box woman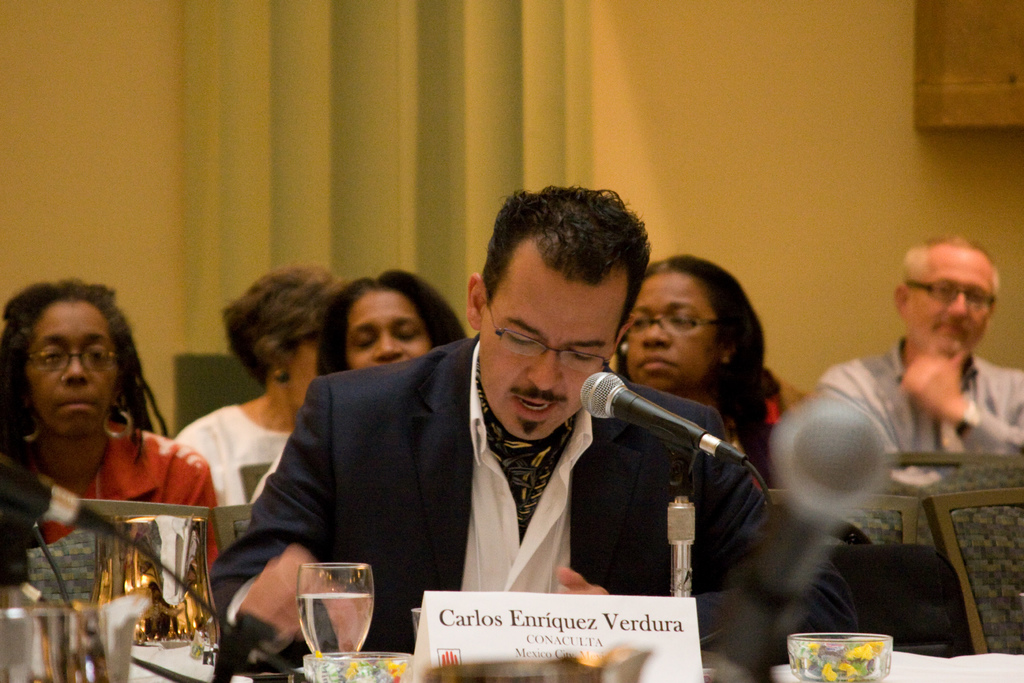
box=[246, 267, 477, 506]
